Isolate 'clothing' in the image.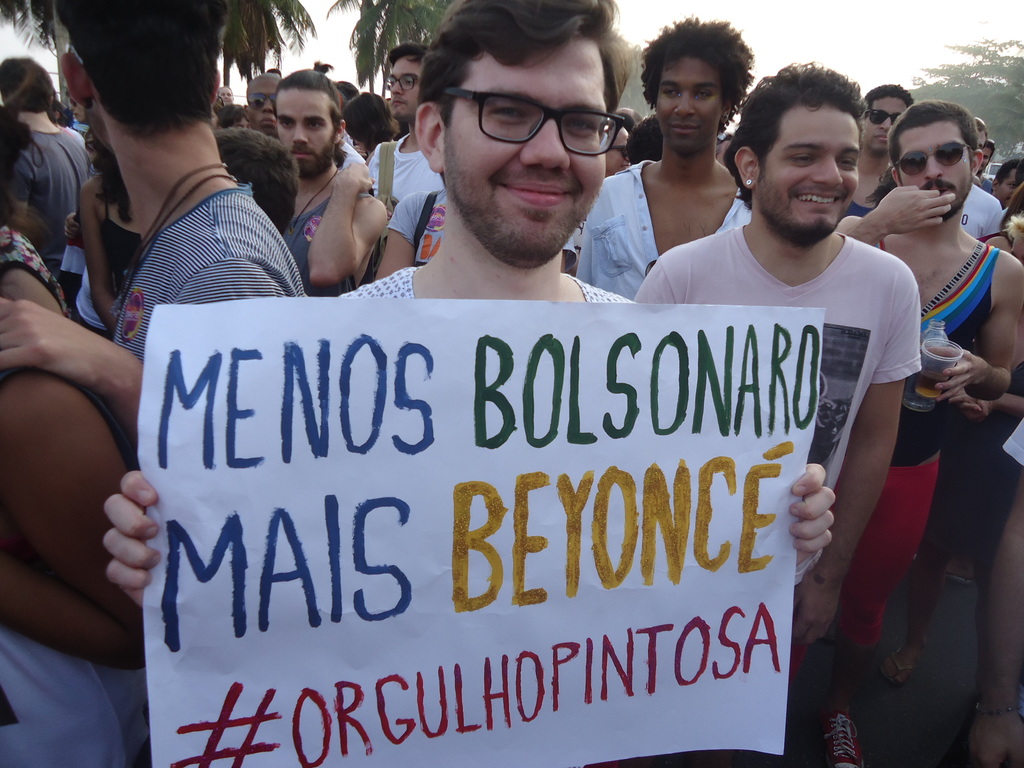
Isolated region: (left=0, top=617, right=134, bottom=767).
